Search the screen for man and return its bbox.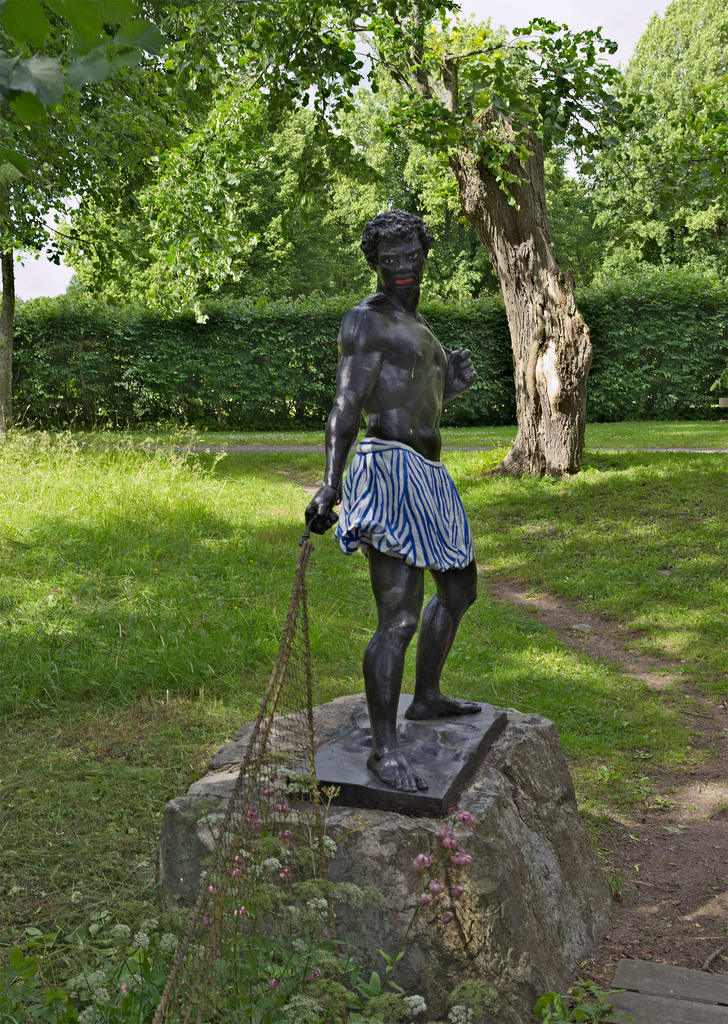
Found: locate(301, 213, 481, 792).
